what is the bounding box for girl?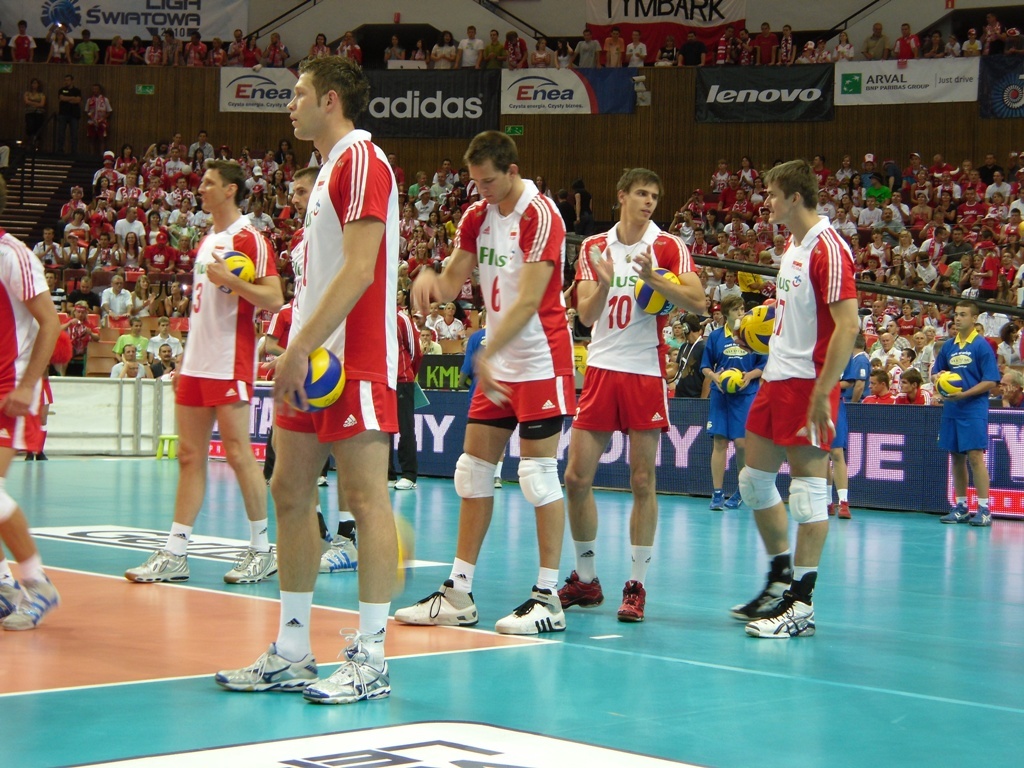
select_region(431, 300, 465, 341).
